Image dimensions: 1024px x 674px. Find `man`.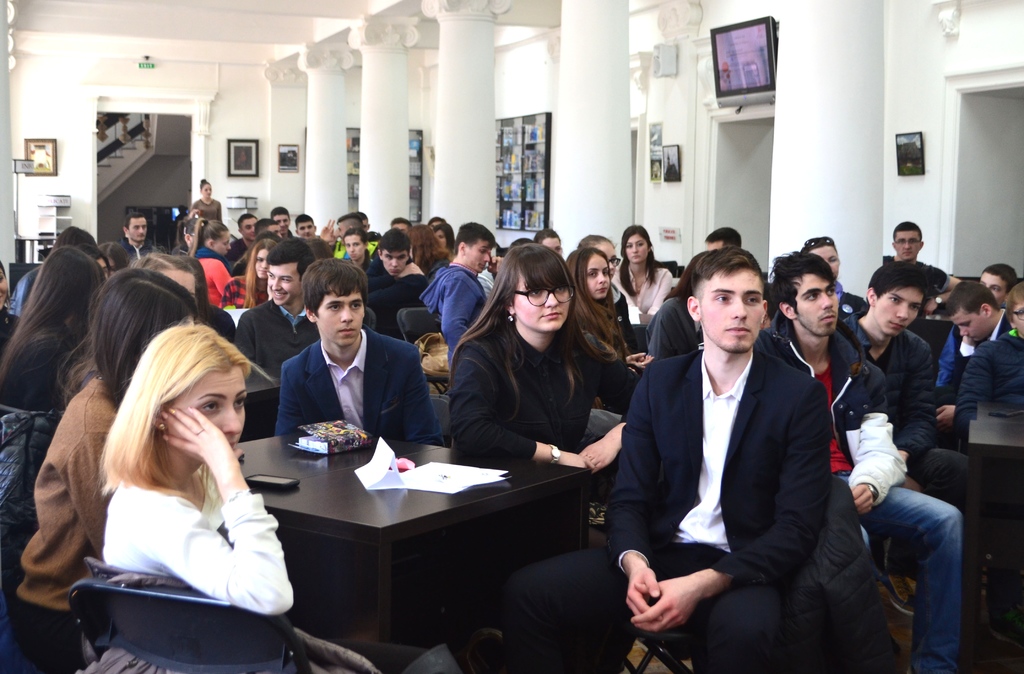
{"x1": 230, "y1": 238, "x2": 315, "y2": 364}.
